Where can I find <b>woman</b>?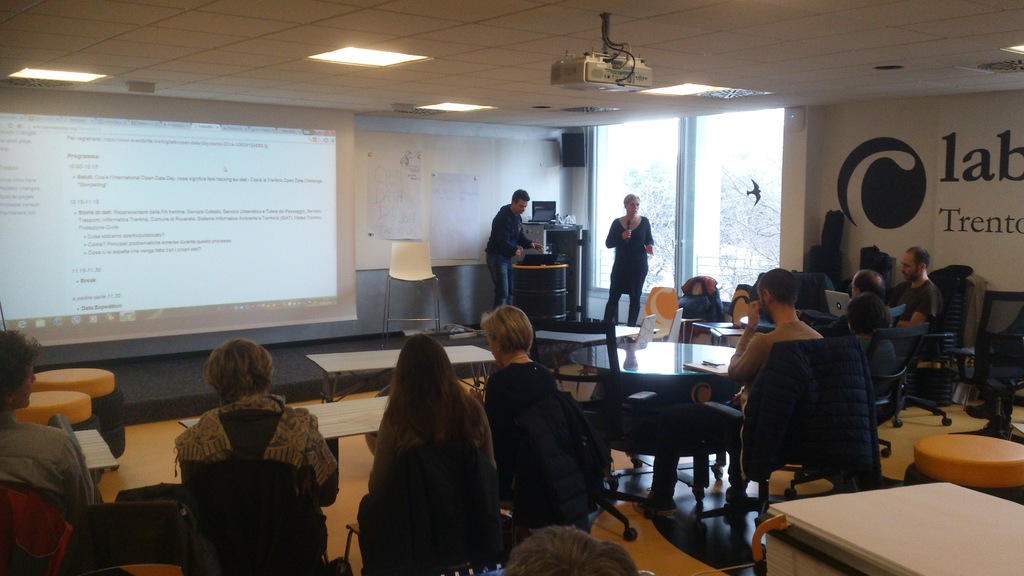
You can find it at region(173, 330, 351, 511).
